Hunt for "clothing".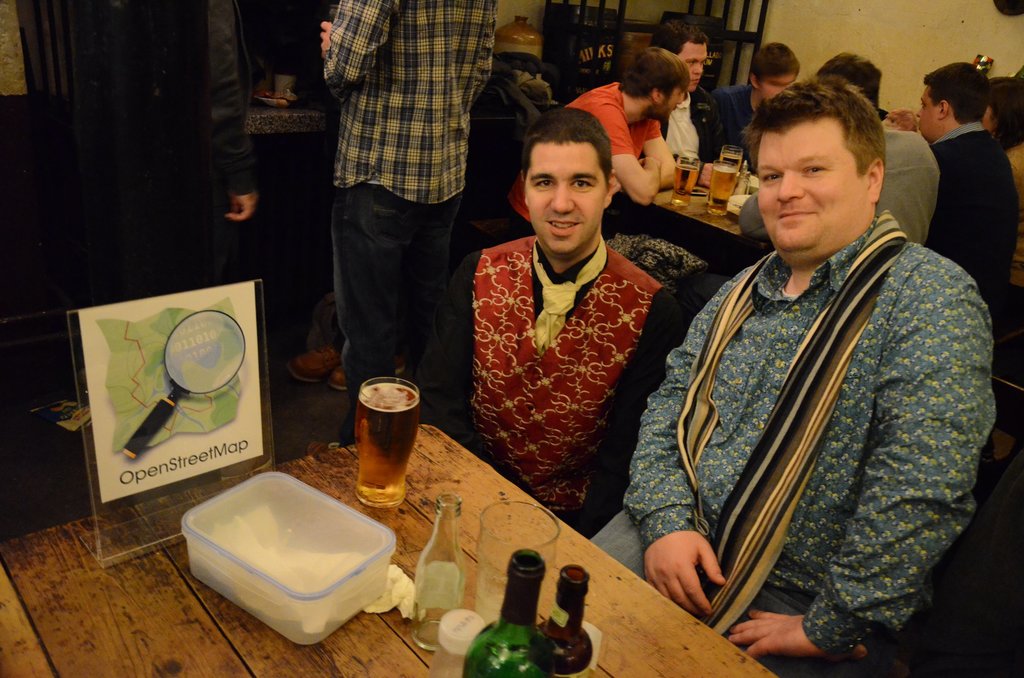
Hunted down at bbox=(559, 81, 676, 200).
